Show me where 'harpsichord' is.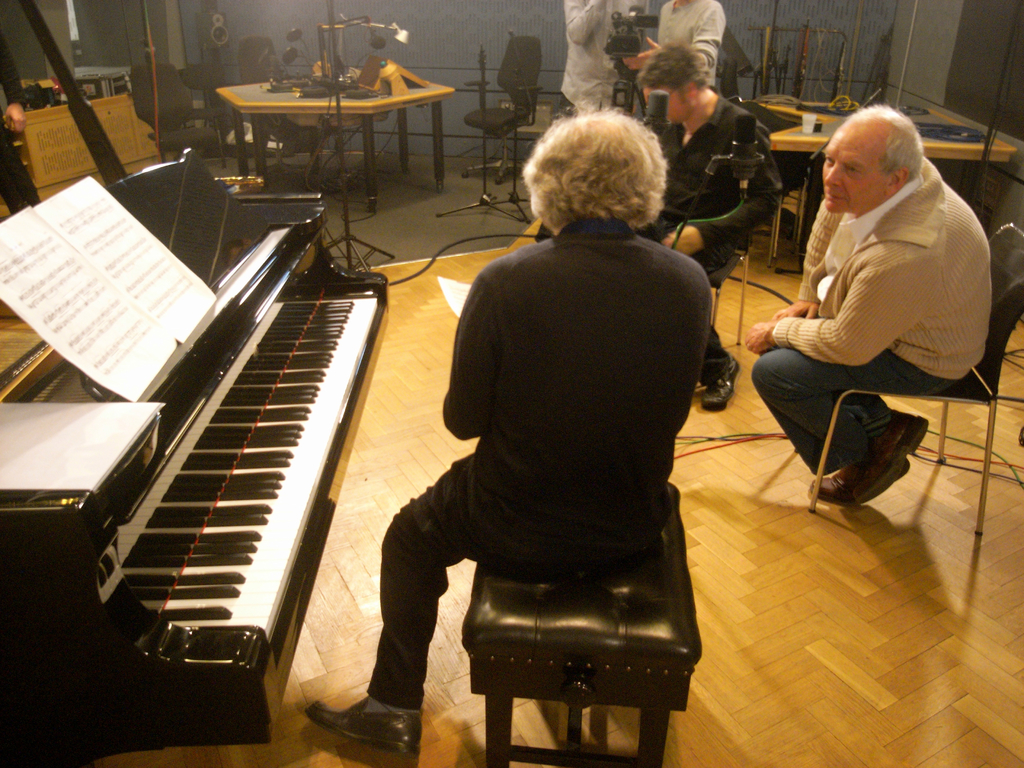
'harpsichord' is at 0, 141, 385, 748.
